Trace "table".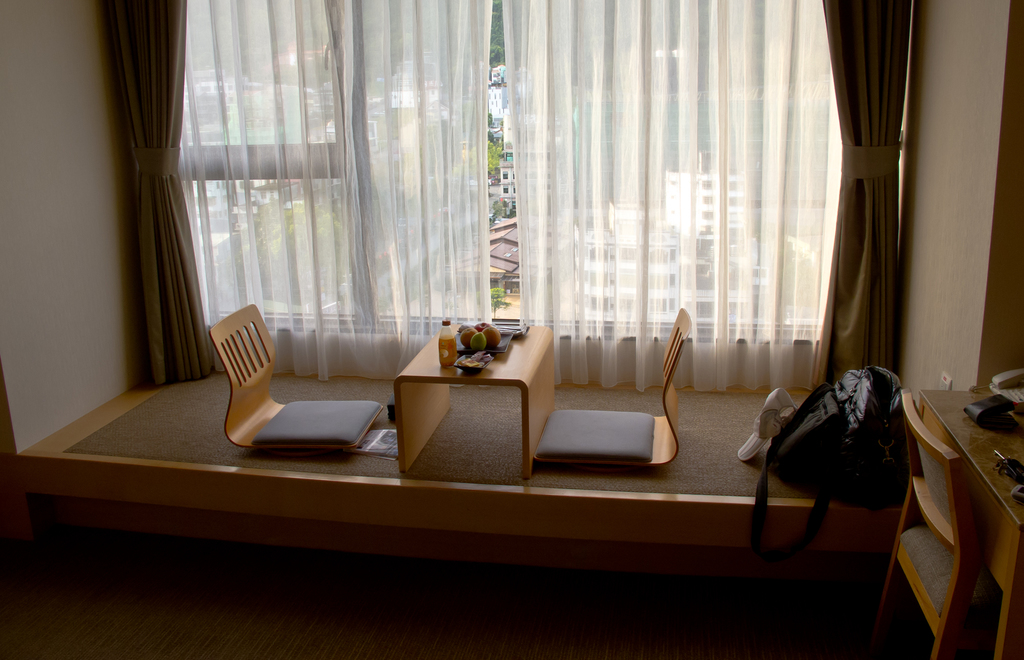
Traced to <box>926,385,1023,657</box>.
